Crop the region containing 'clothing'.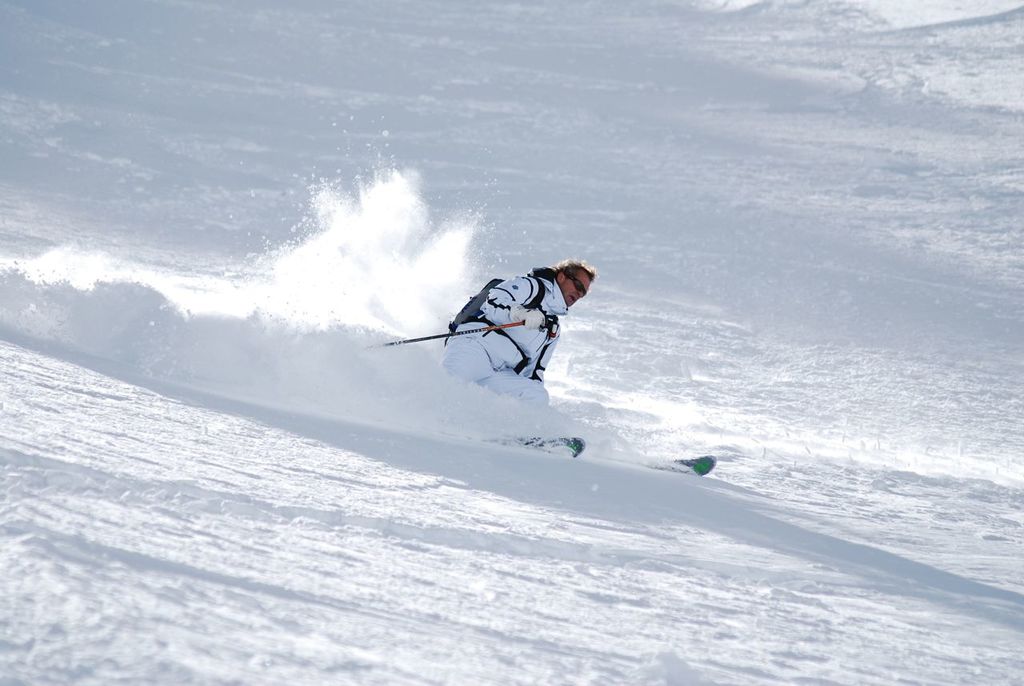
Crop region: region(436, 263, 576, 413).
